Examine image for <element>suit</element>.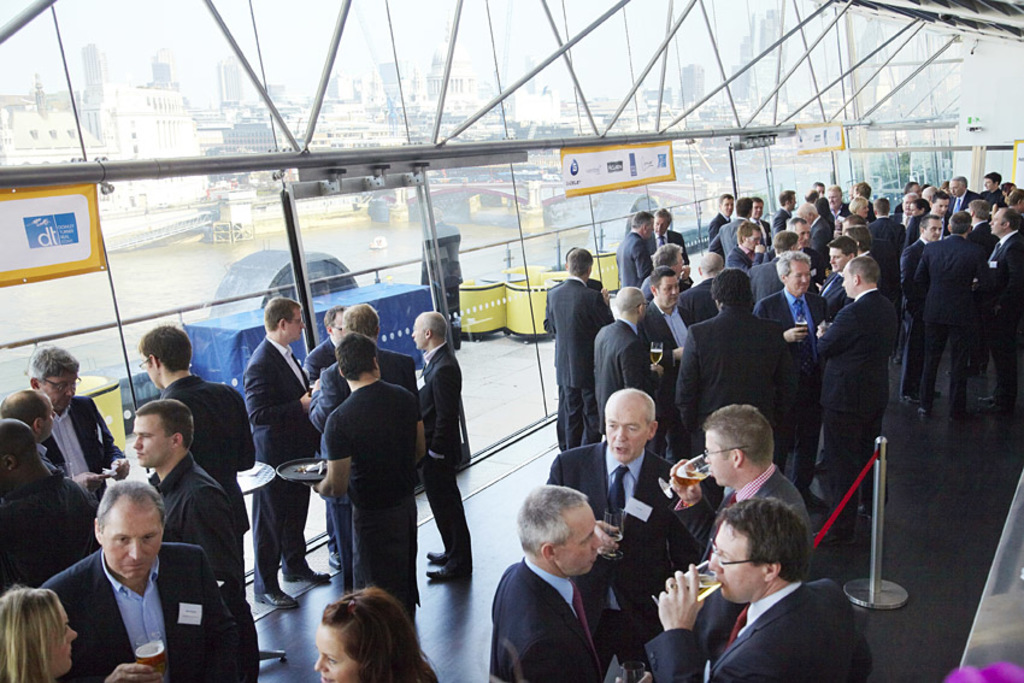
Examination result: l=645, t=579, r=875, b=682.
